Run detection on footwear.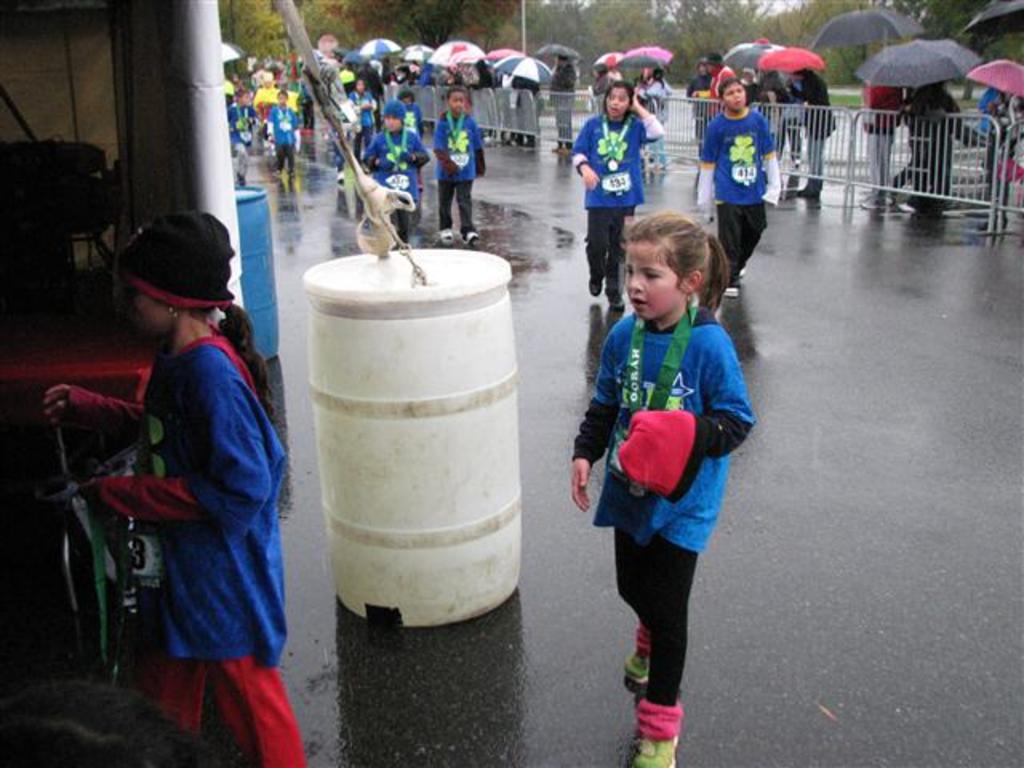
Result: 590,275,600,294.
